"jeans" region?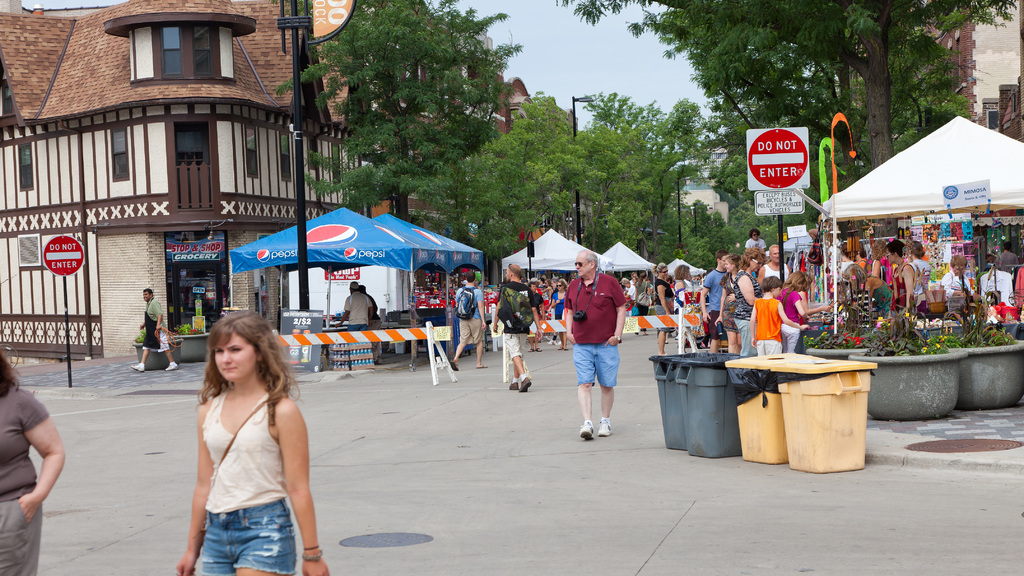
169,491,298,568
